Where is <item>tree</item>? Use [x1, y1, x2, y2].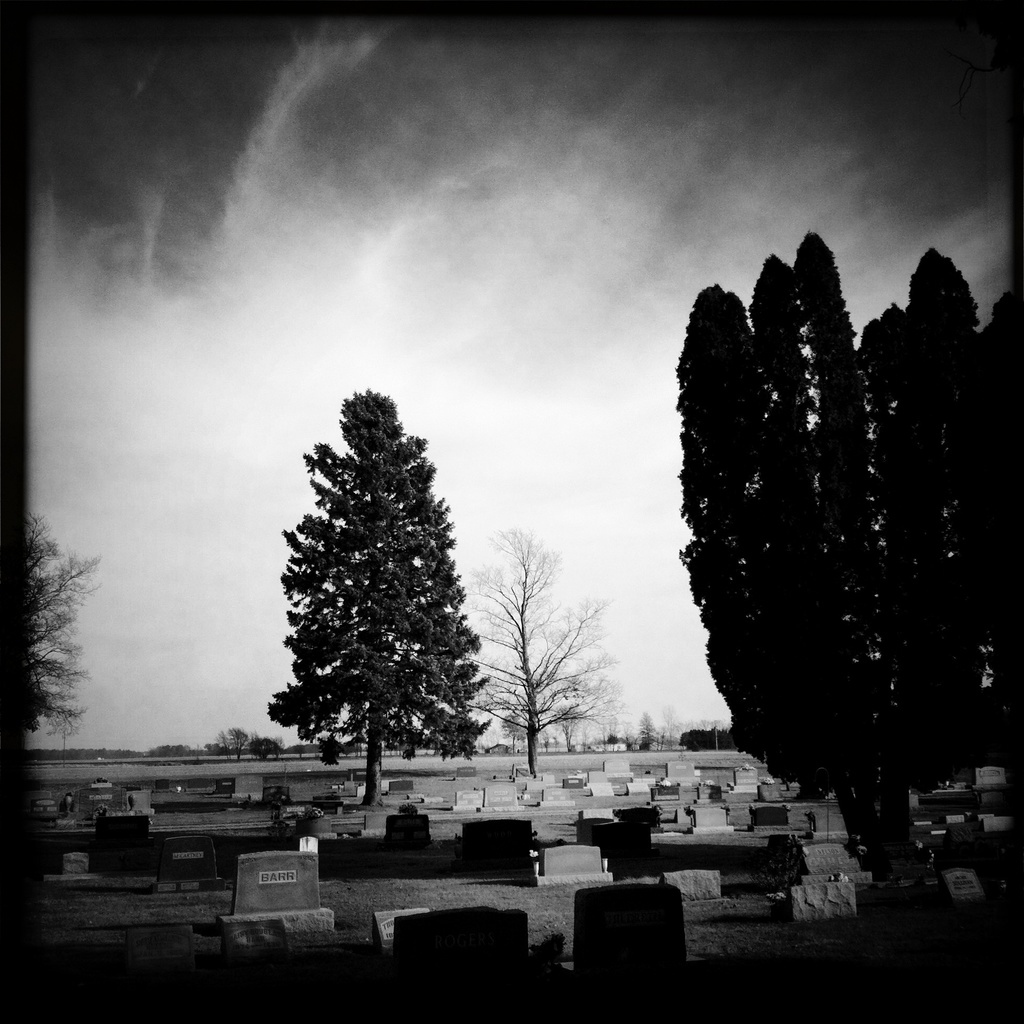
[264, 369, 508, 819].
